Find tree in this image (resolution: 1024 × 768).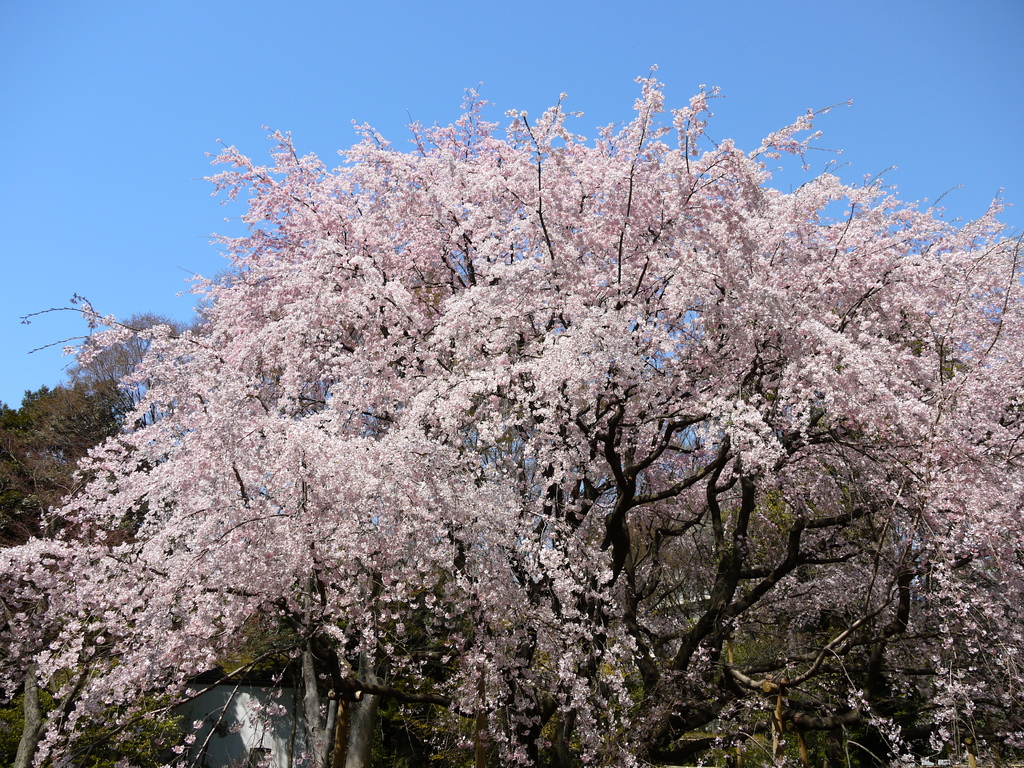
bbox(646, 461, 948, 767).
